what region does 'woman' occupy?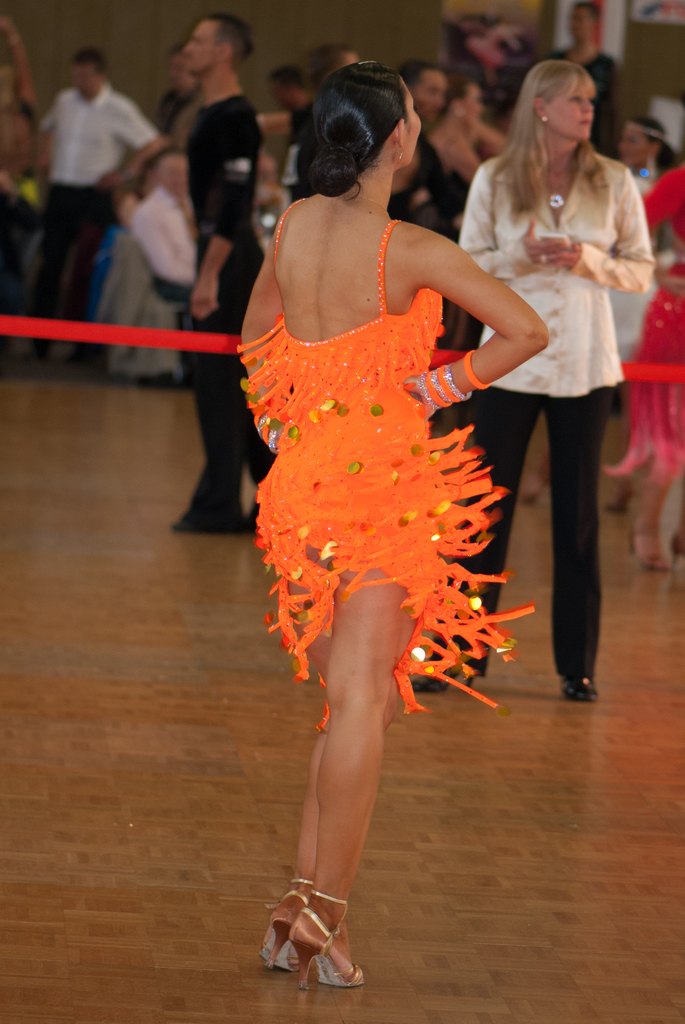
408:58:646:691.
